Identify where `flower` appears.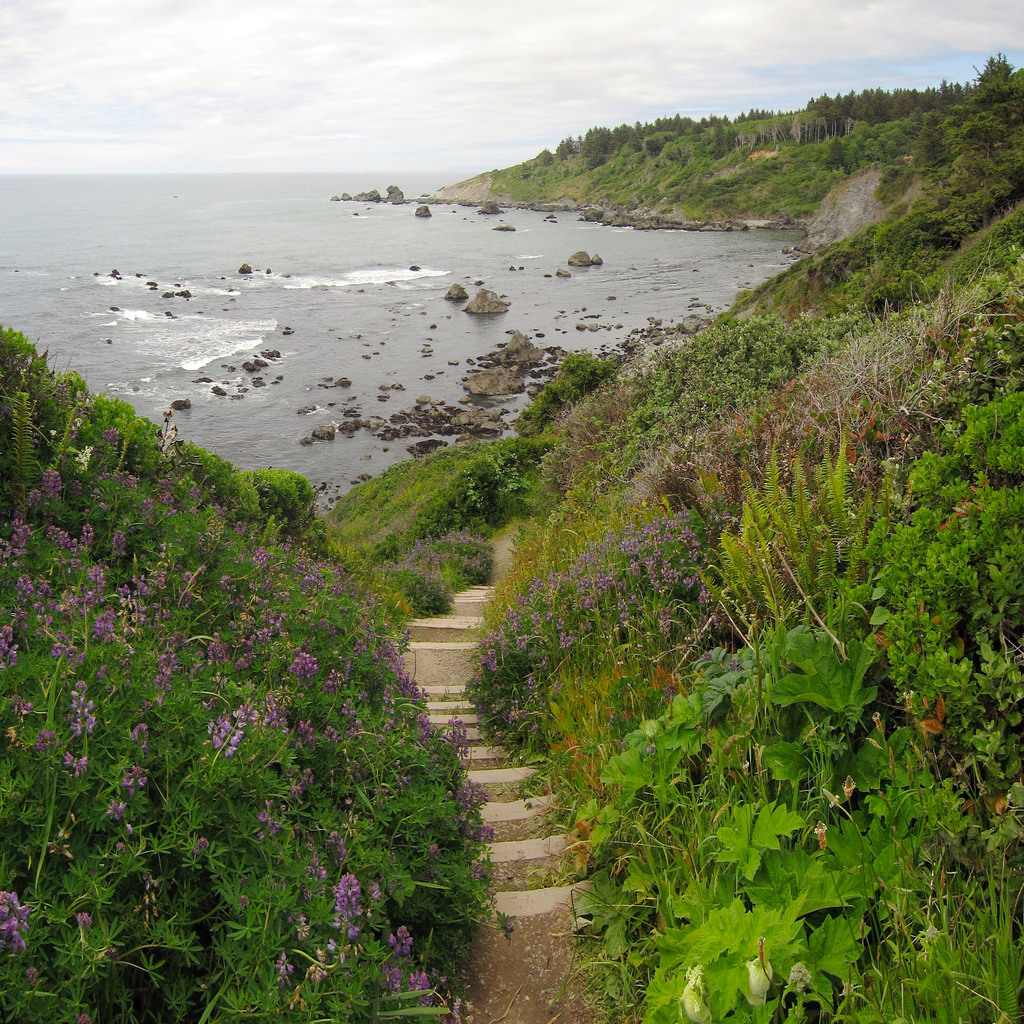
Appears at bbox=[40, 522, 71, 550].
